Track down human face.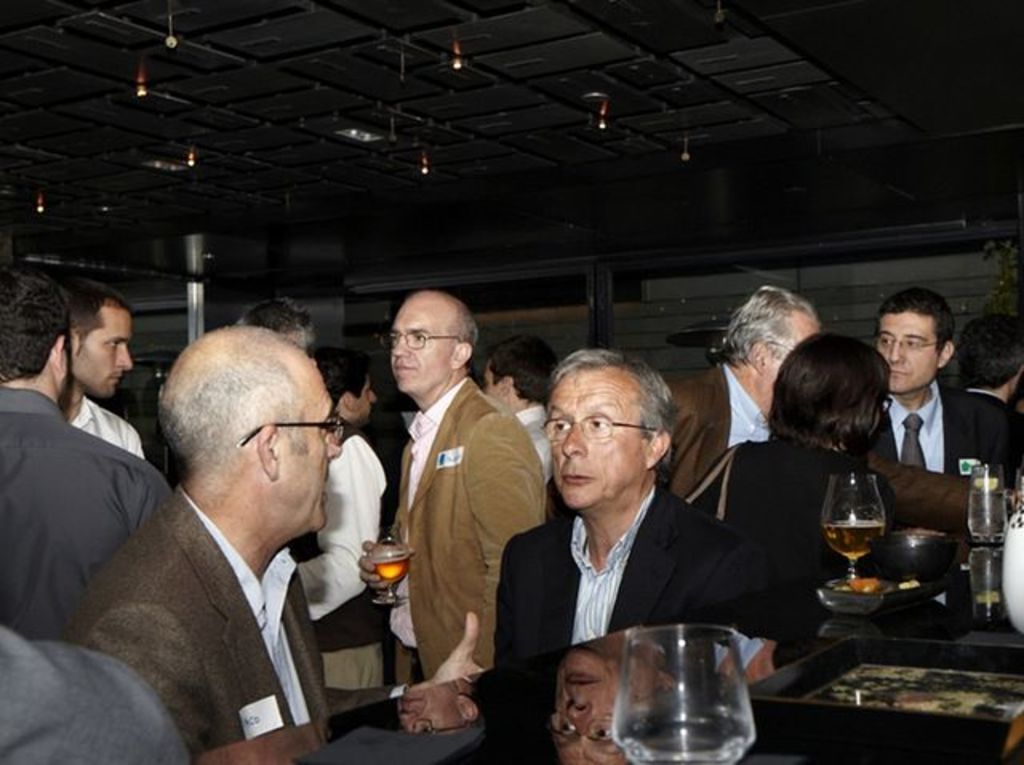
Tracked to left=74, top=310, right=128, bottom=399.
